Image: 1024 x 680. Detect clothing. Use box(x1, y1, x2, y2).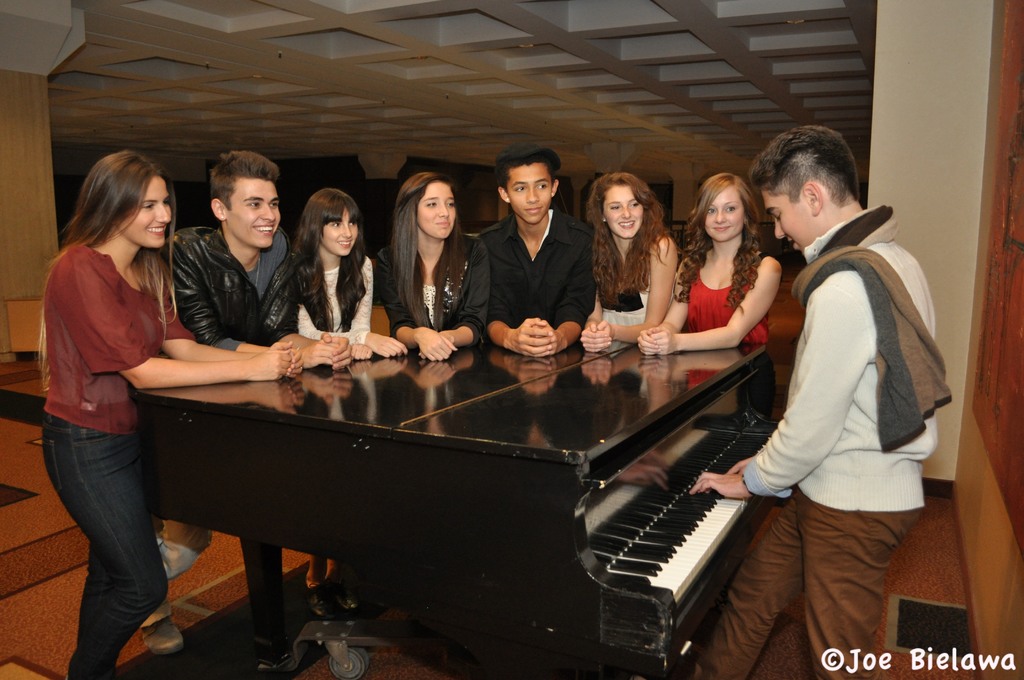
box(687, 256, 763, 337).
